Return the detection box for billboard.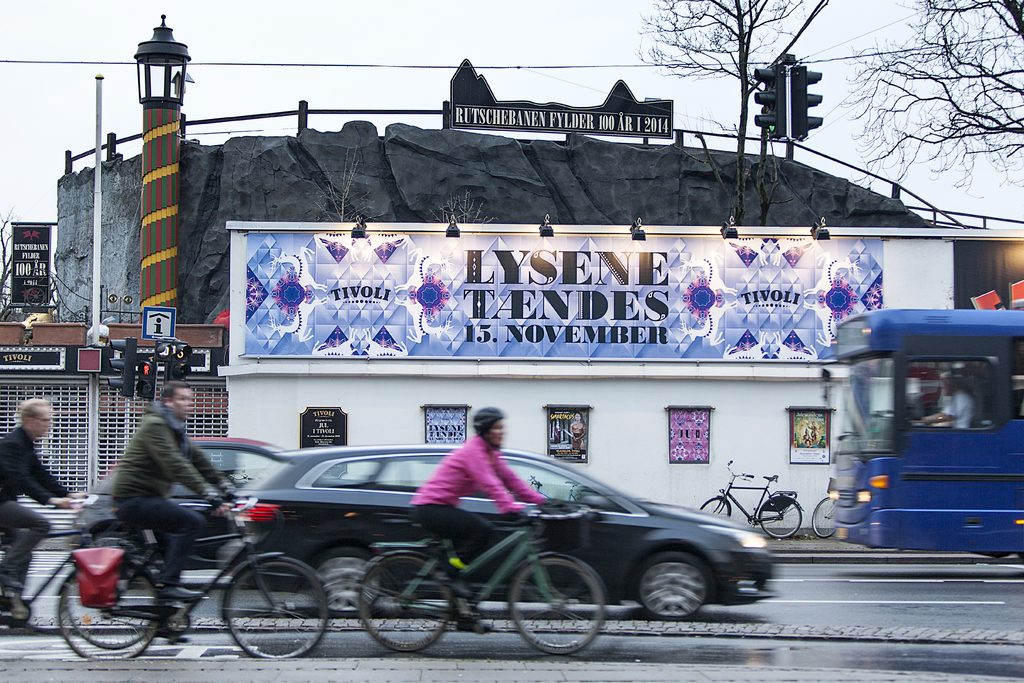
[235, 224, 888, 374].
